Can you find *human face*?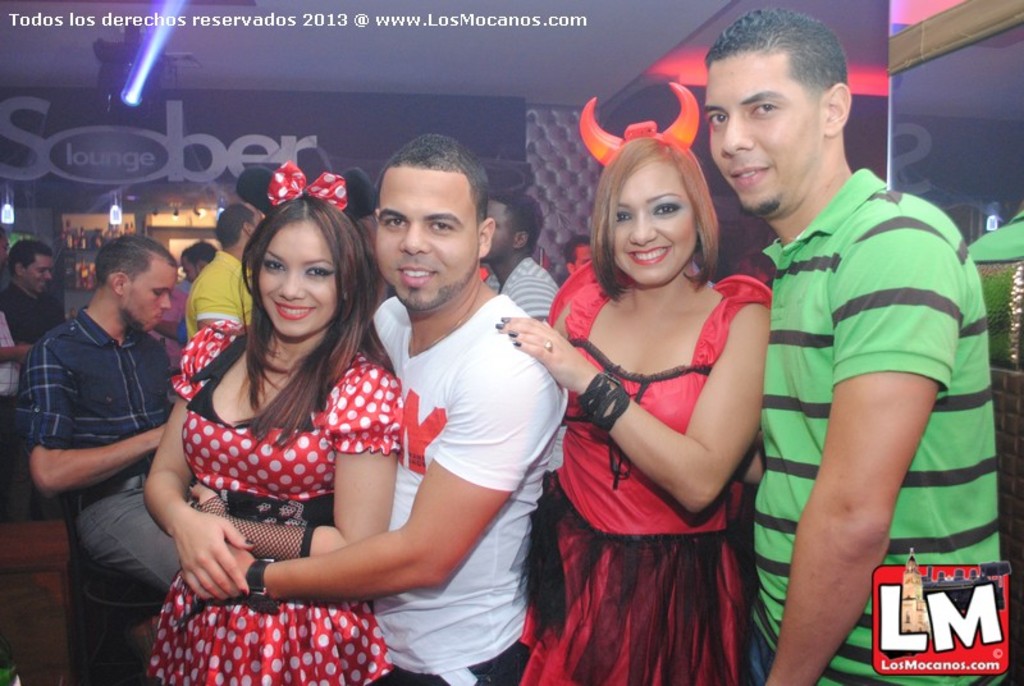
Yes, bounding box: detection(703, 54, 819, 210).
